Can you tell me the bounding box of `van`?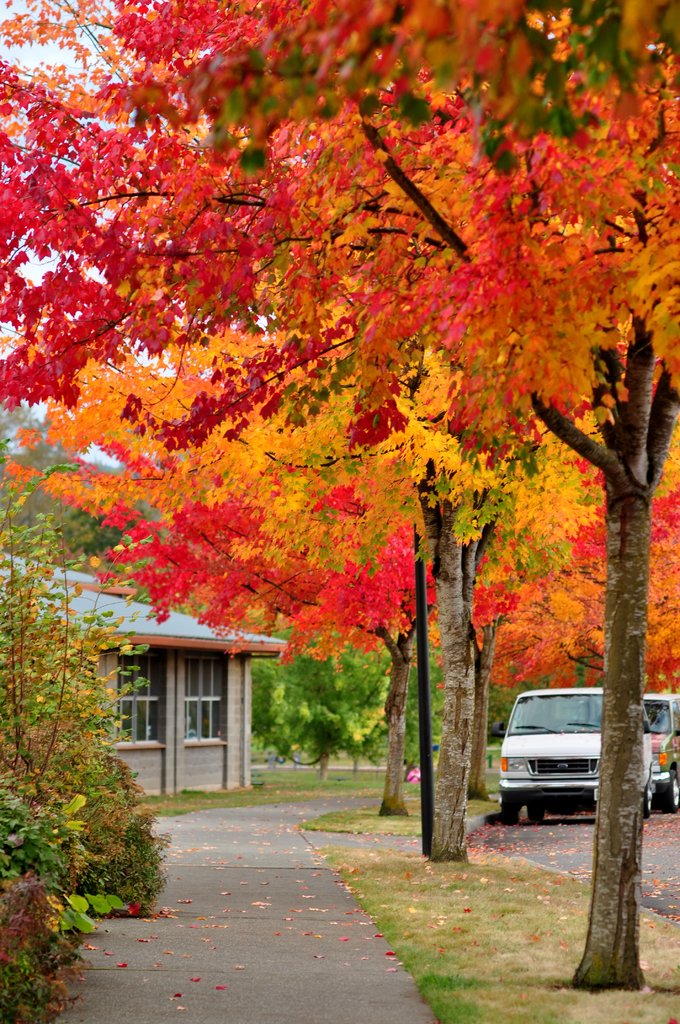
<bbox>640, 690, 679, 810</bbox>.
